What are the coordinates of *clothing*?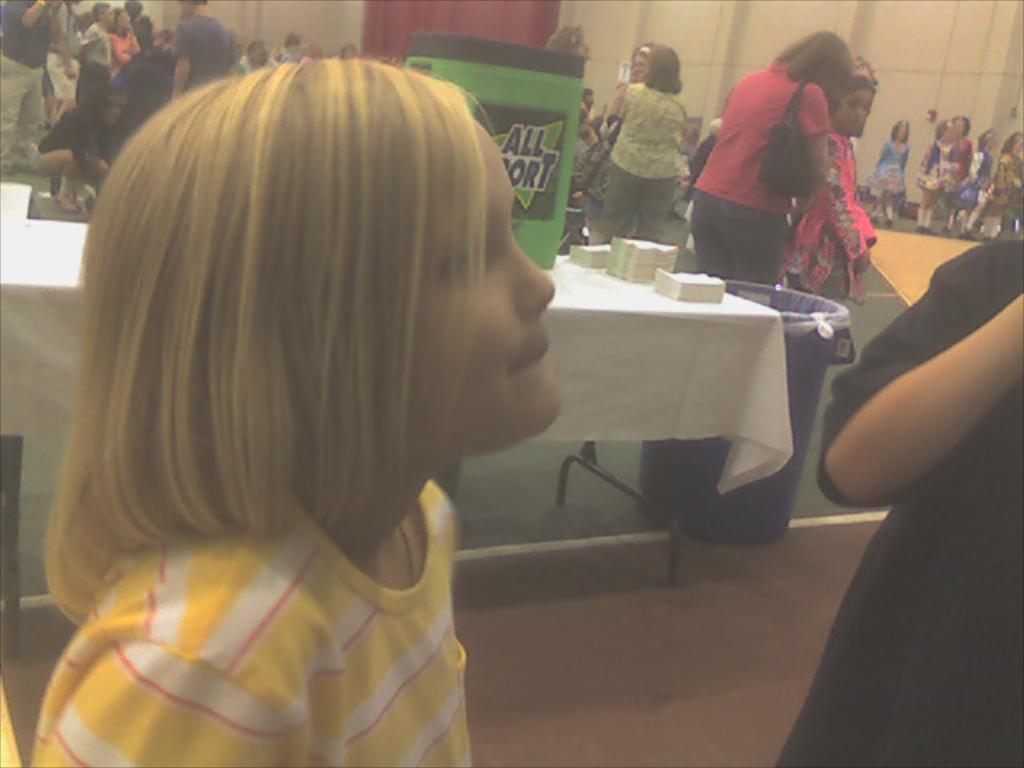
<bbox>107, 24, 120, 62</bbox>.
